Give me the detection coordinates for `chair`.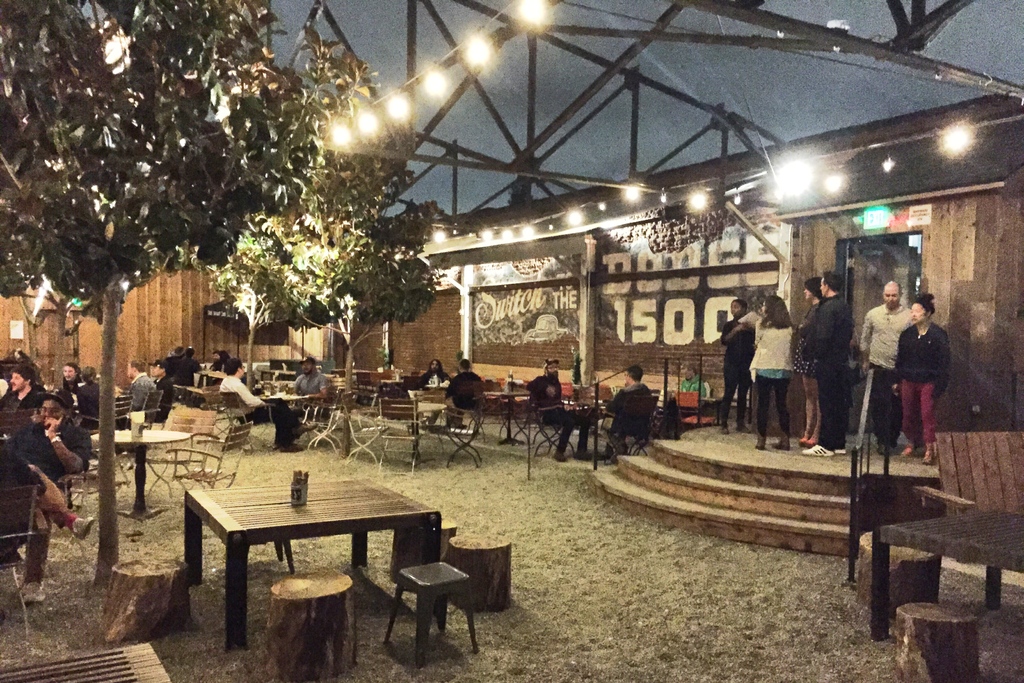
[599, 397, 652, 463].
